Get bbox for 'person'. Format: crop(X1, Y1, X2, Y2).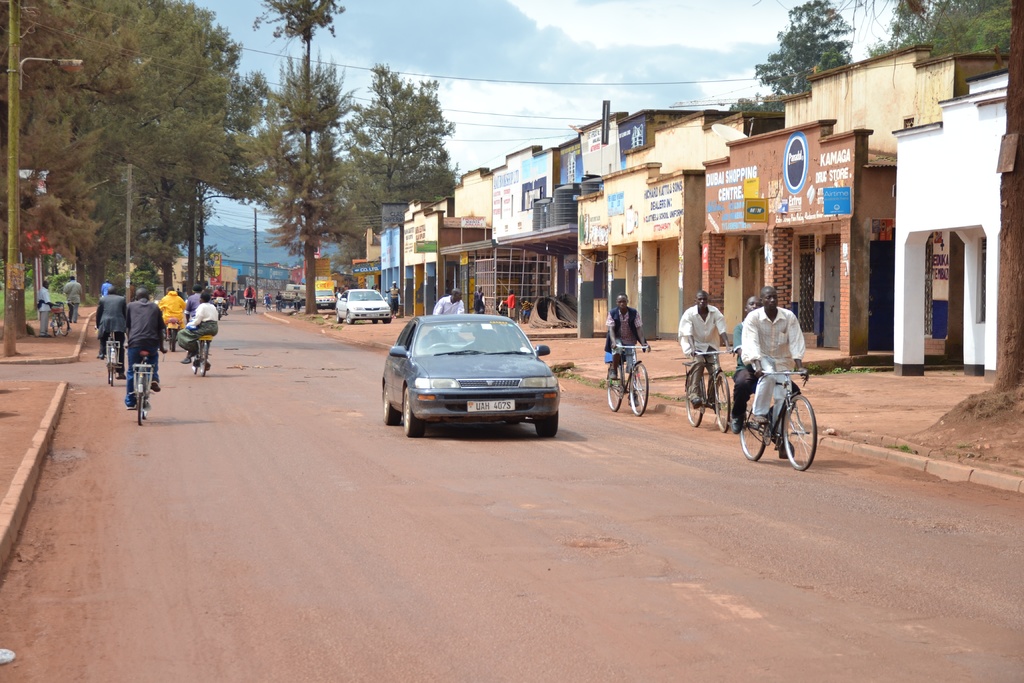
crop(61, 270, 82, 324).
